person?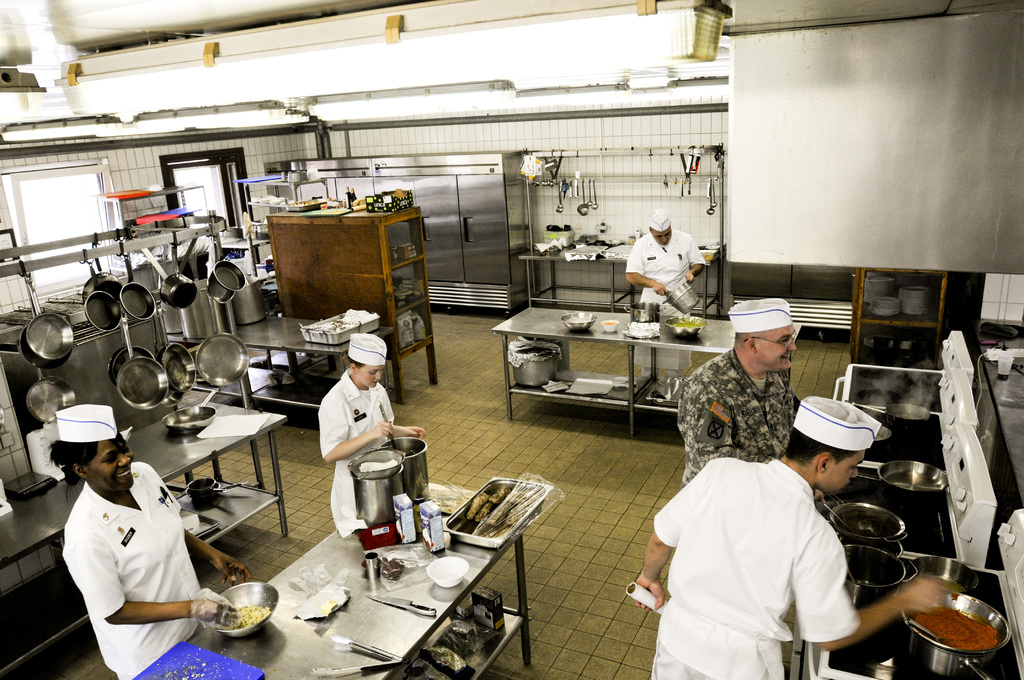
<region>623, 206, 705, 376</region>
